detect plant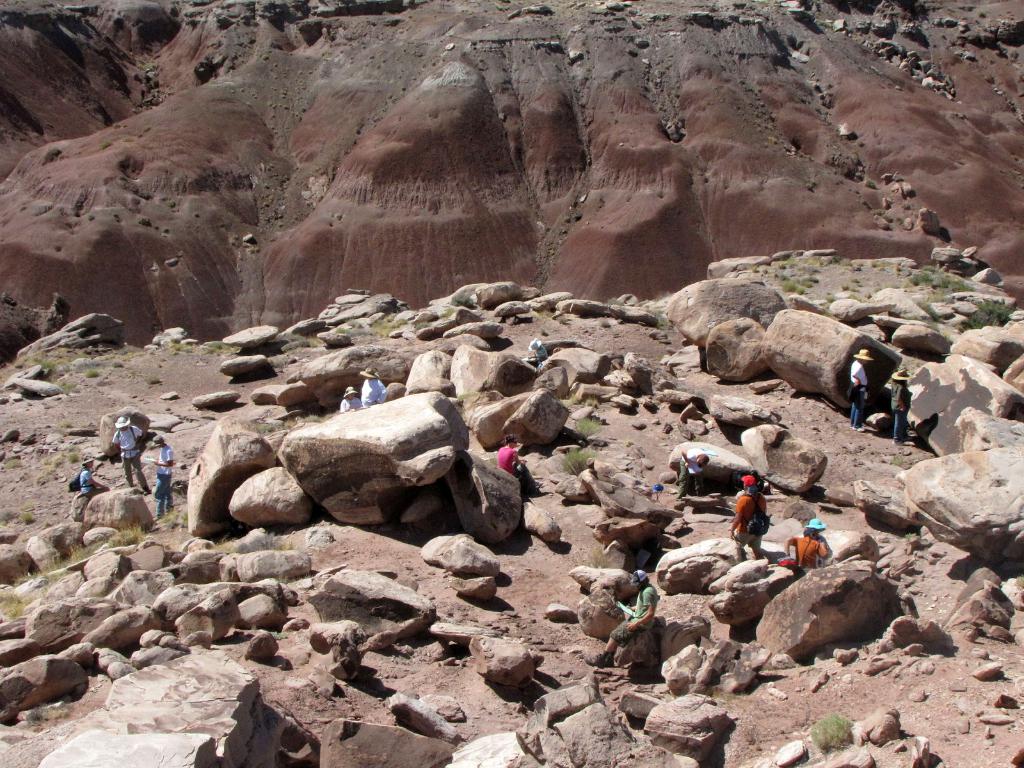
{"left": 166, "top": 508, "right": 177, "bottom": 527}
